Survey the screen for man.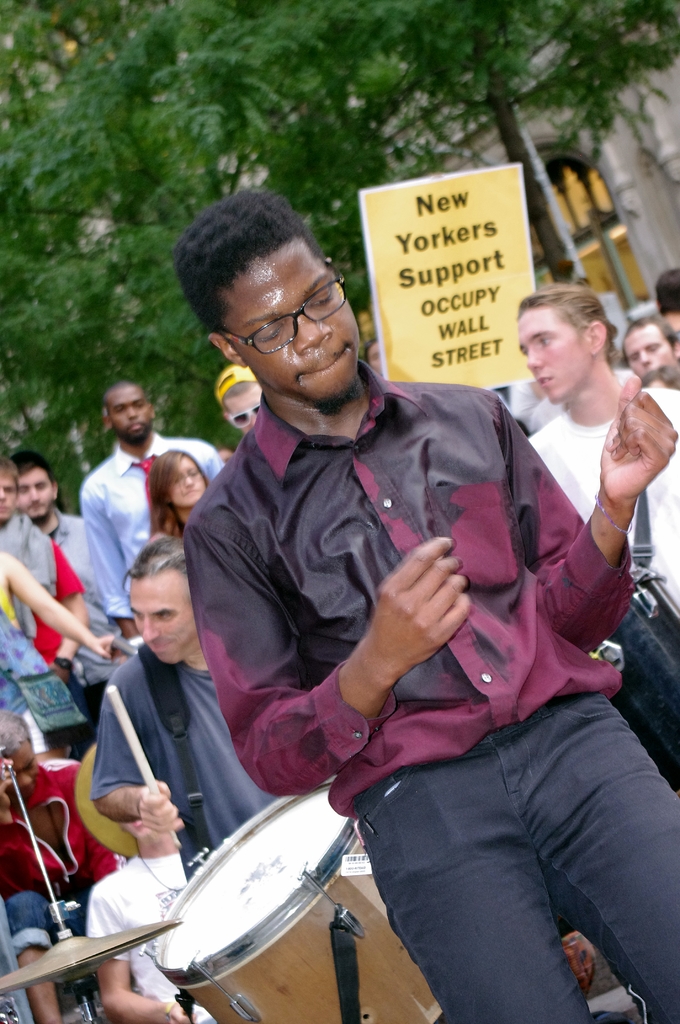
Survey found: [x1=0, y1=463, x2=100, y2=753].
